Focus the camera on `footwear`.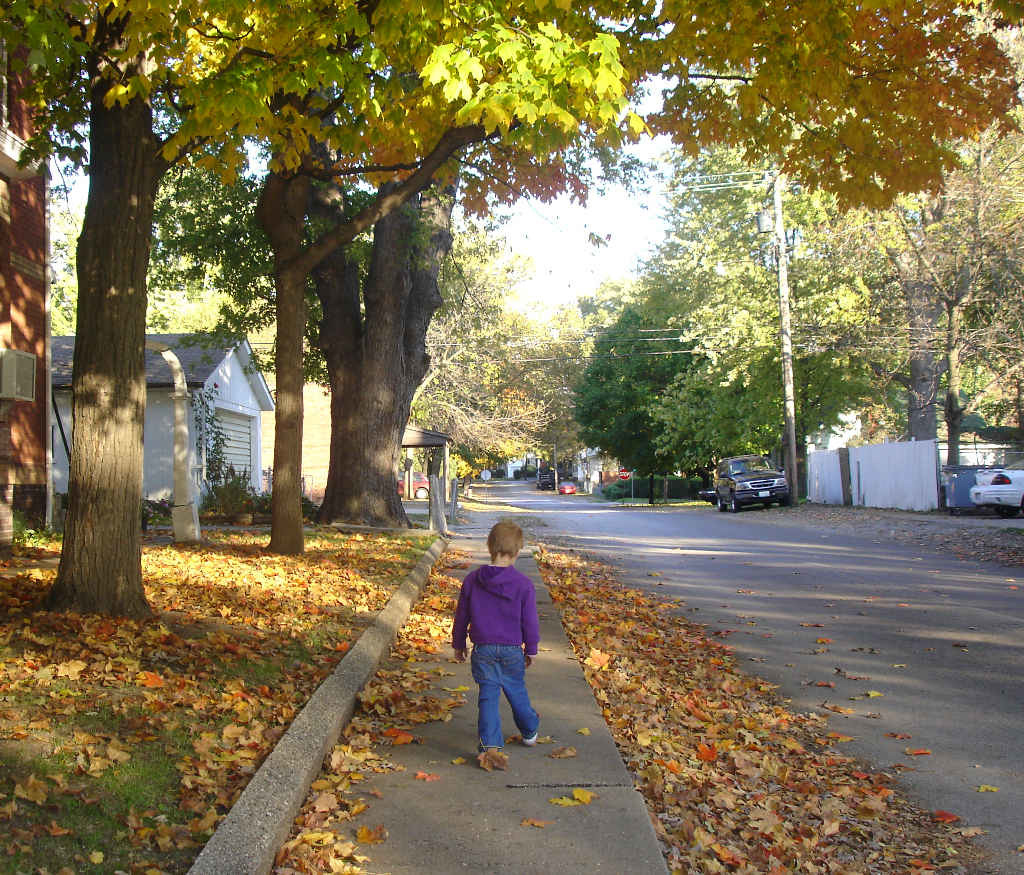
Focus region: l=523, t=736, r=538, b=747.
